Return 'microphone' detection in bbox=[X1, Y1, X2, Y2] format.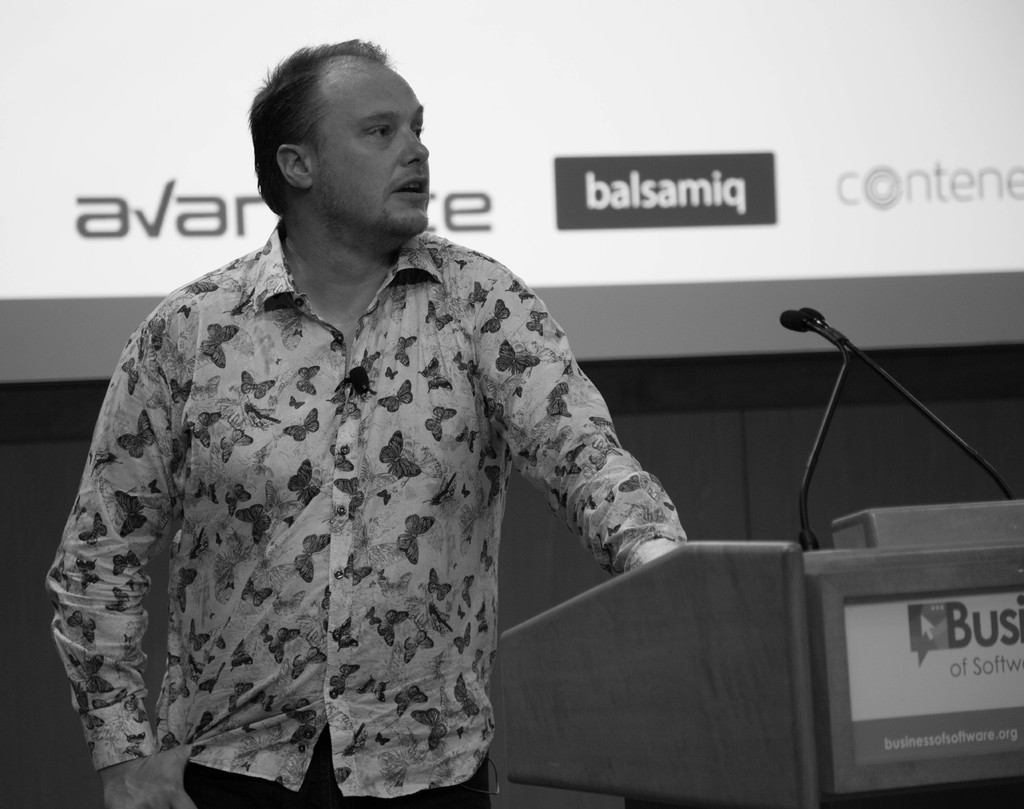
bbox=[780, 305, 813, 330].
